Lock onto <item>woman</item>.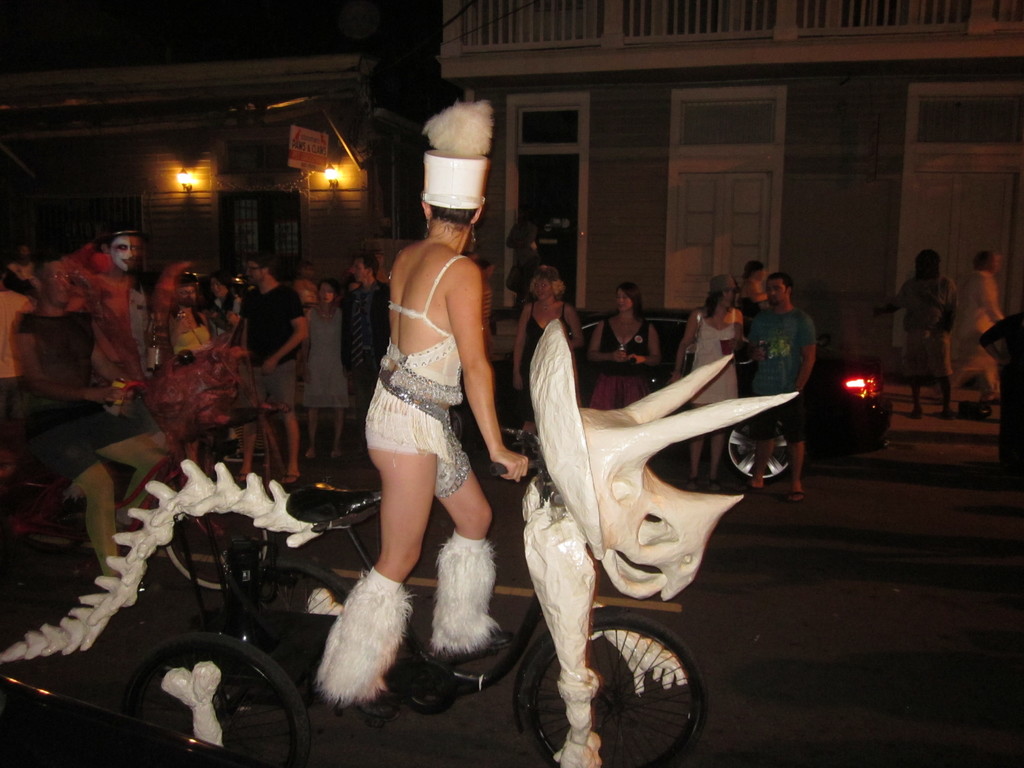
Locked: x1=671 y1=280 x2=745 y2=489.
